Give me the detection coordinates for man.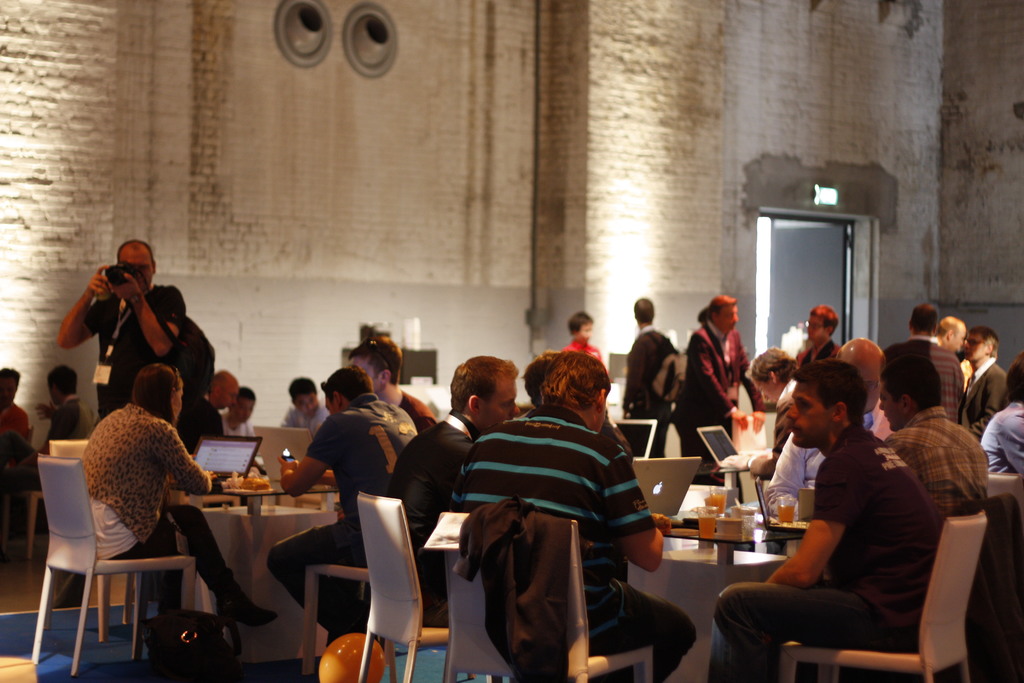
(x1=890, y1=372, x2=986, y2=516).
